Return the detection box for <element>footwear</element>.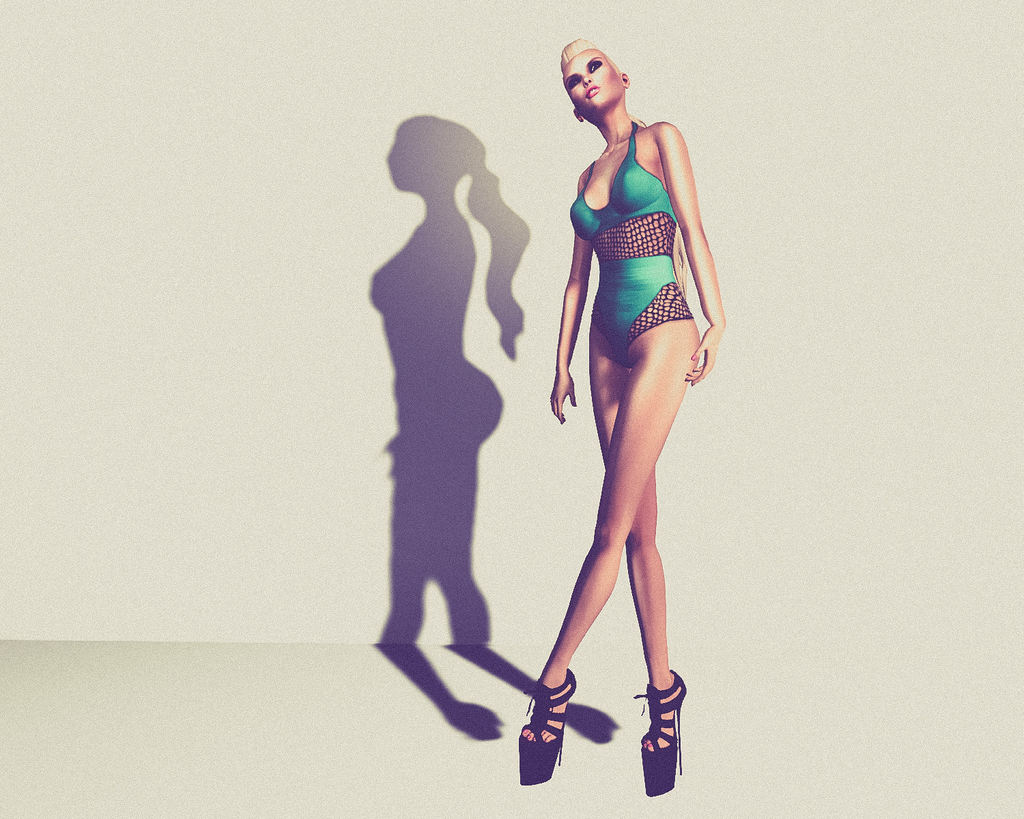
locate(624, 673, 688, 800).
